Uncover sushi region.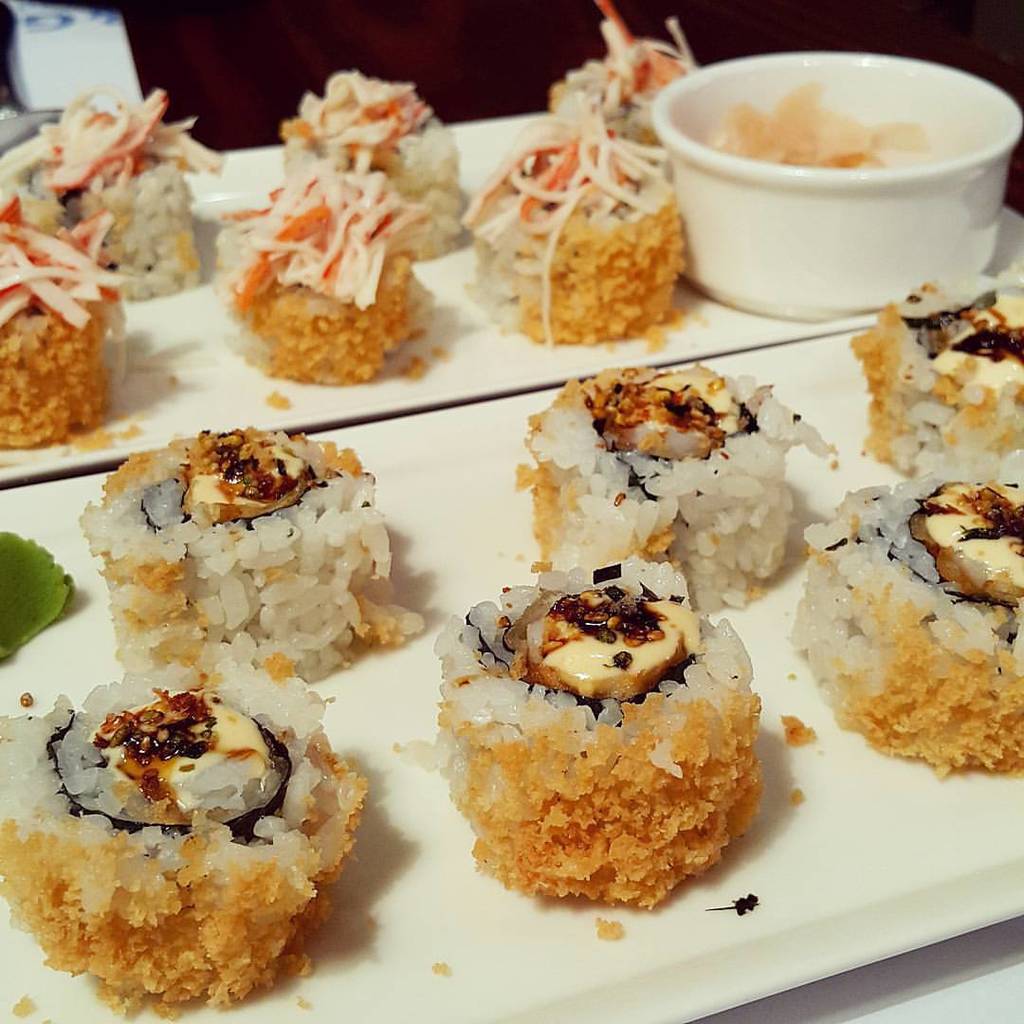
Uncovered: Rect(850, 291, 1023, 477).
